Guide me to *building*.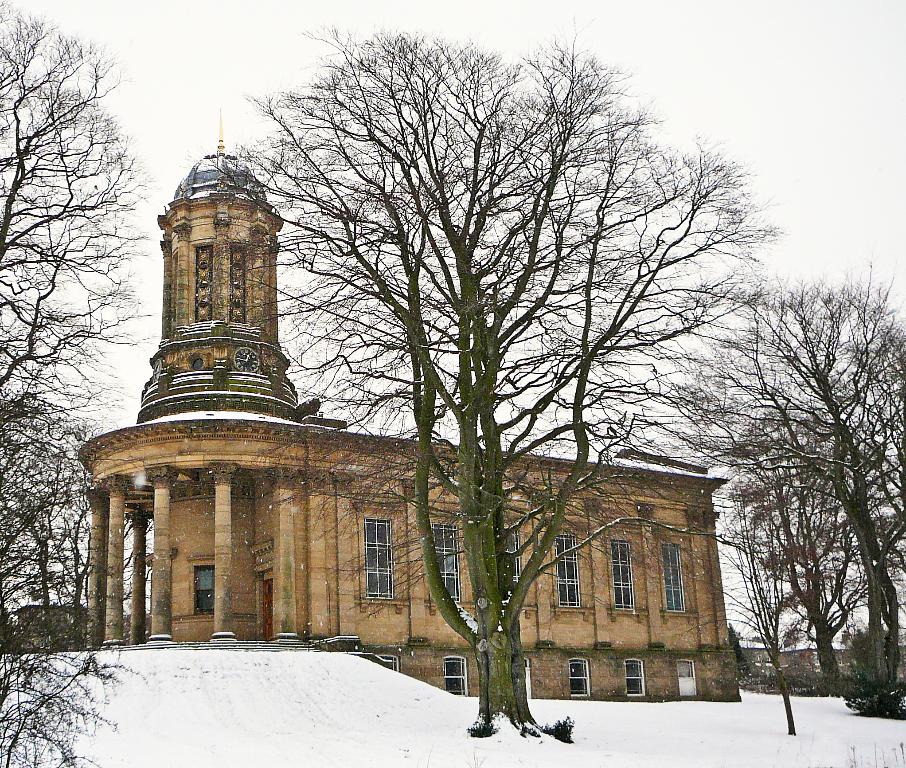
Guidance: detection(77, 107, 742, 705).
